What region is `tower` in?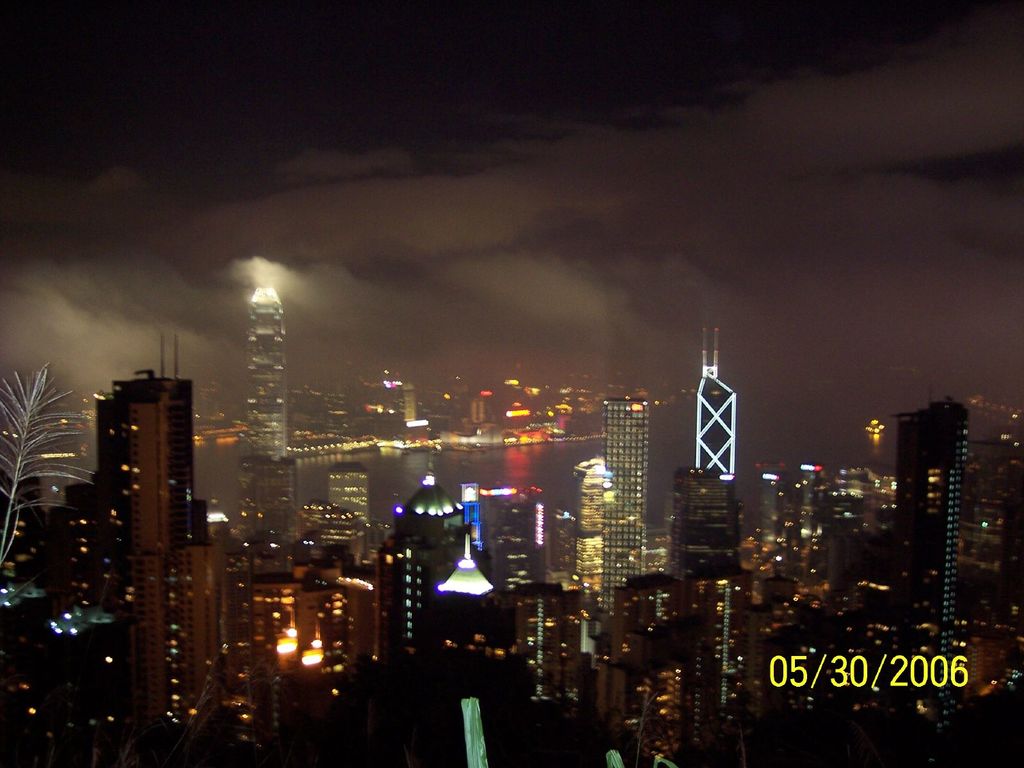
x1=599 y1=394 x2=653 y2=616.
